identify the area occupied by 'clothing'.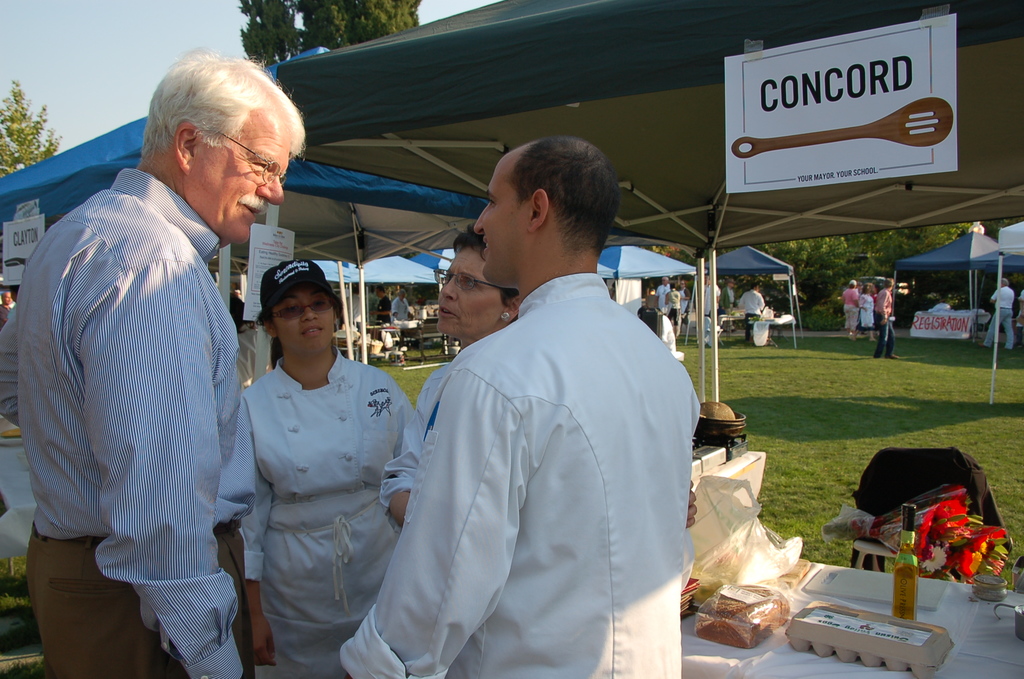
Area: (668,283,698,338).
